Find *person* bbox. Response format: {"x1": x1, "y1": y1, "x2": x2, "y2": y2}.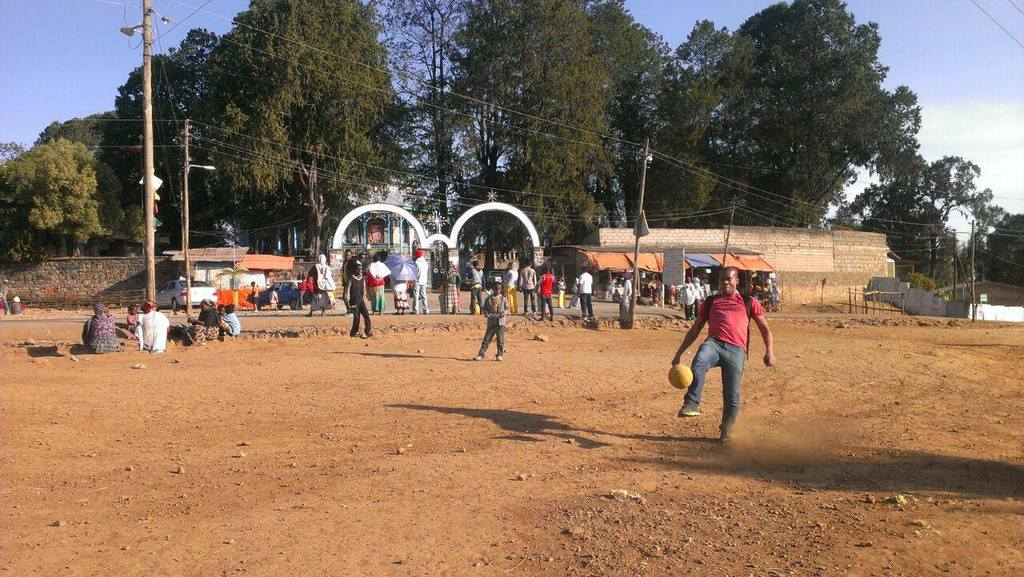
{"x1": 336, "y1": 262, "x2": 371, "y2": 337}.
